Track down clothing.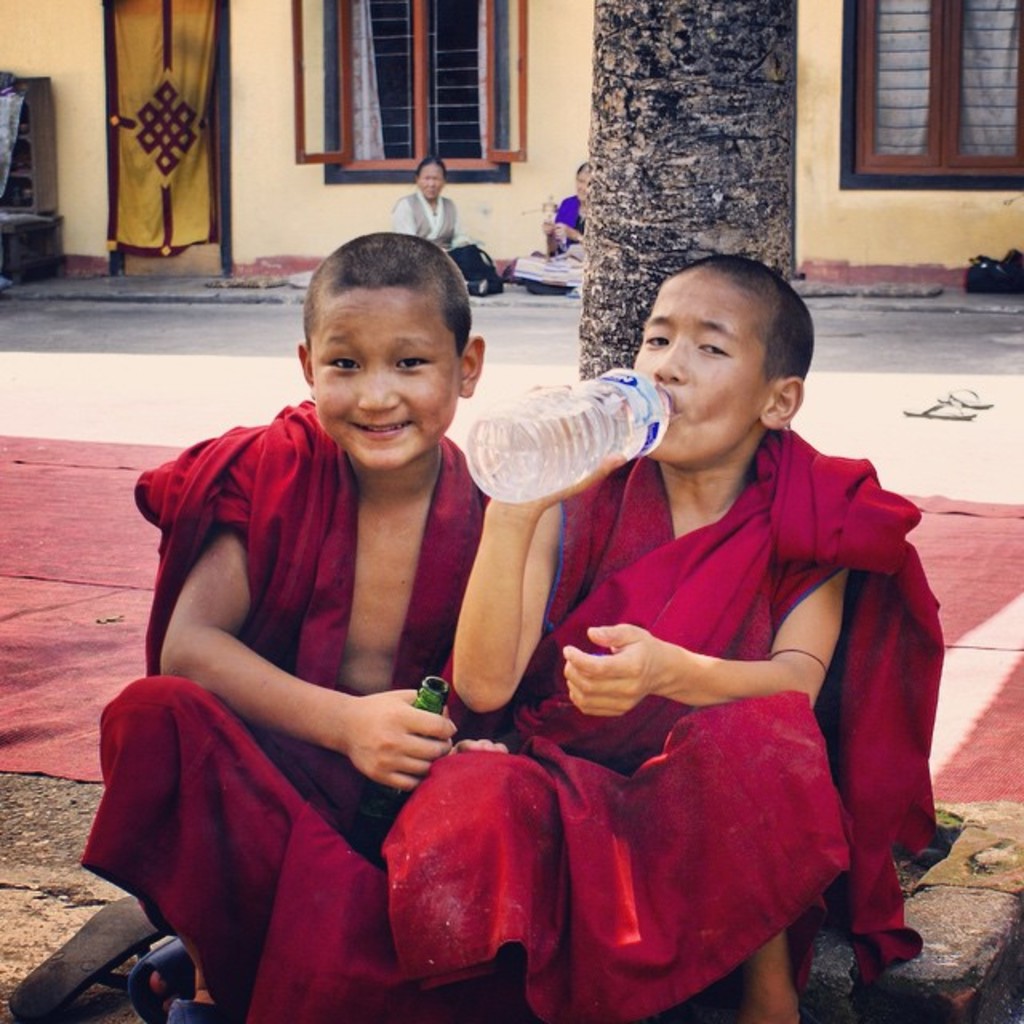
Tracked to x1=506, y1=382, x2=923, y2=1002.
